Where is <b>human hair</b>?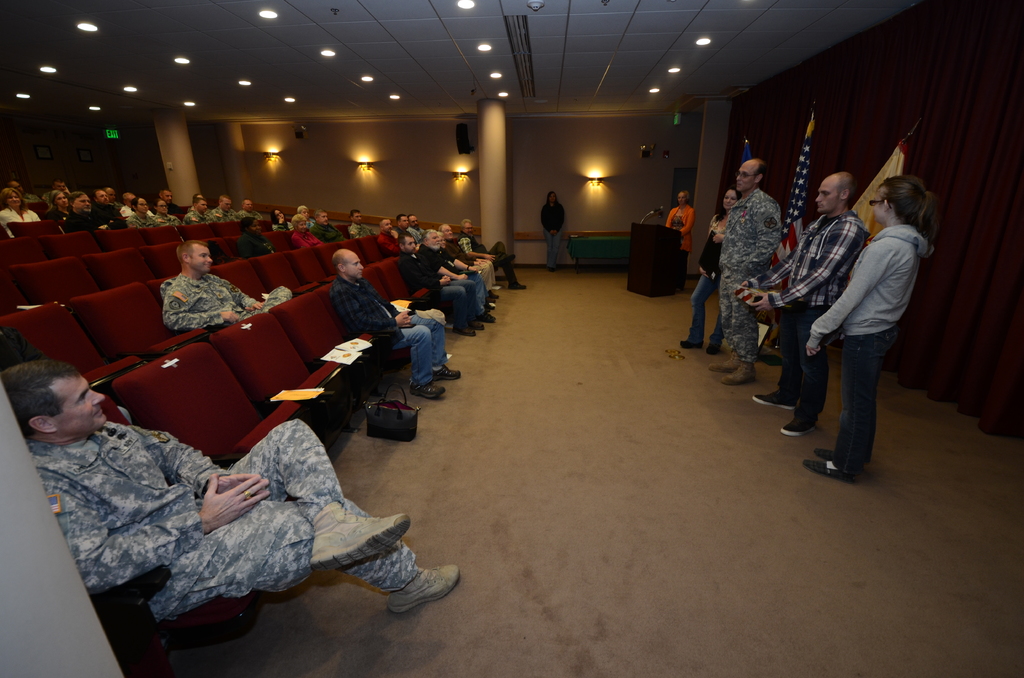
select_region(335, 245, 351, 275).
